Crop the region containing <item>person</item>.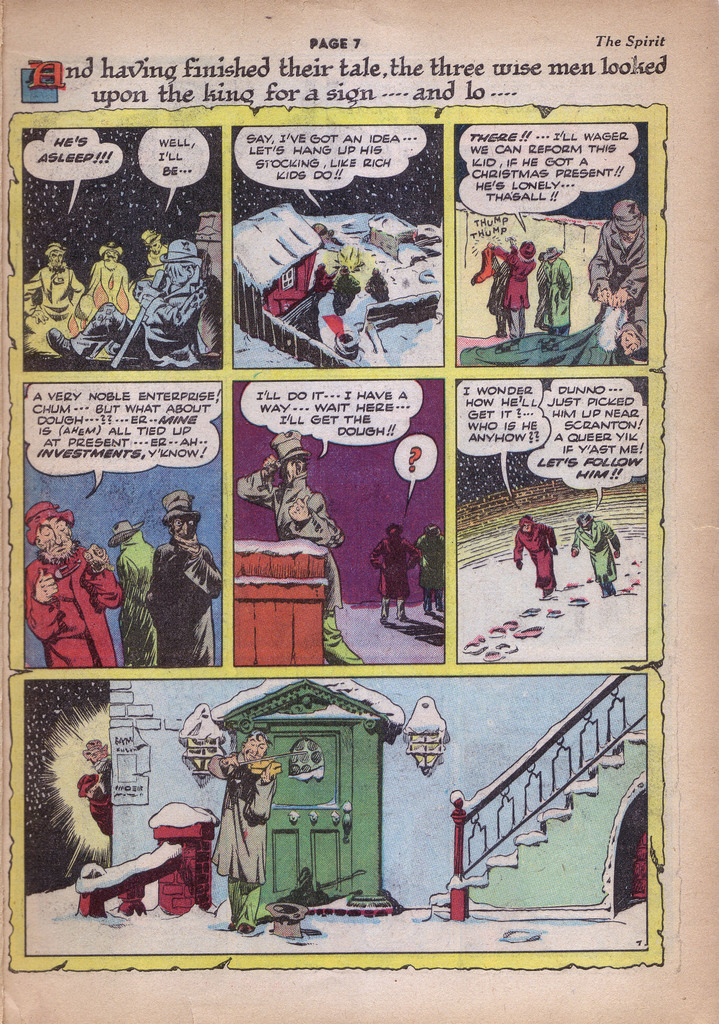
Crop region: detection(496, 246, 537, 335).
